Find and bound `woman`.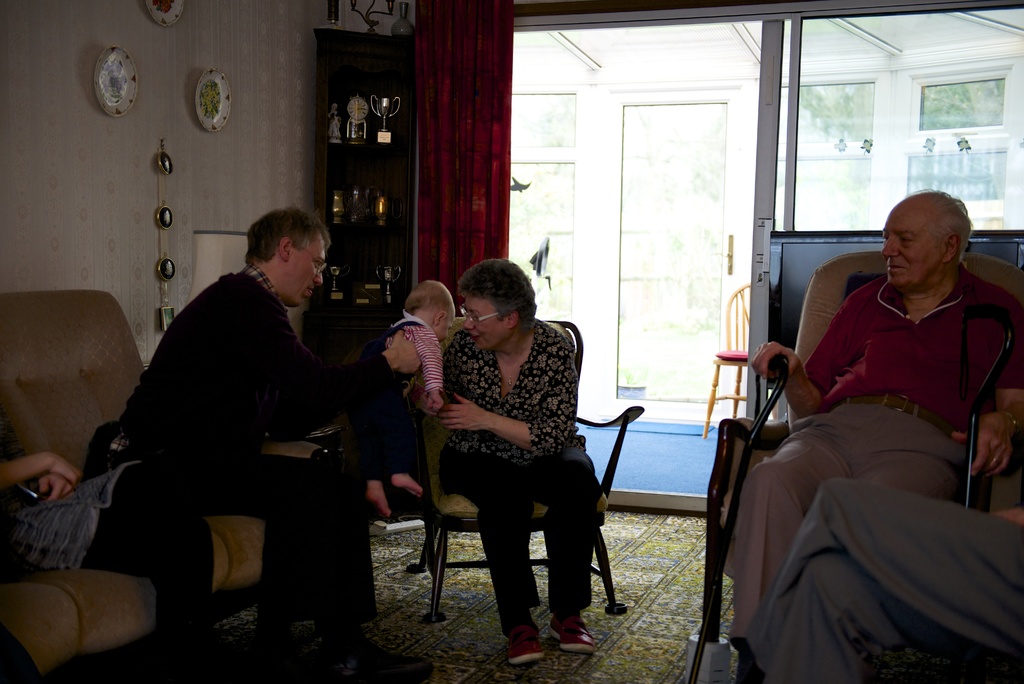
Bound: 404,300,597,639.
